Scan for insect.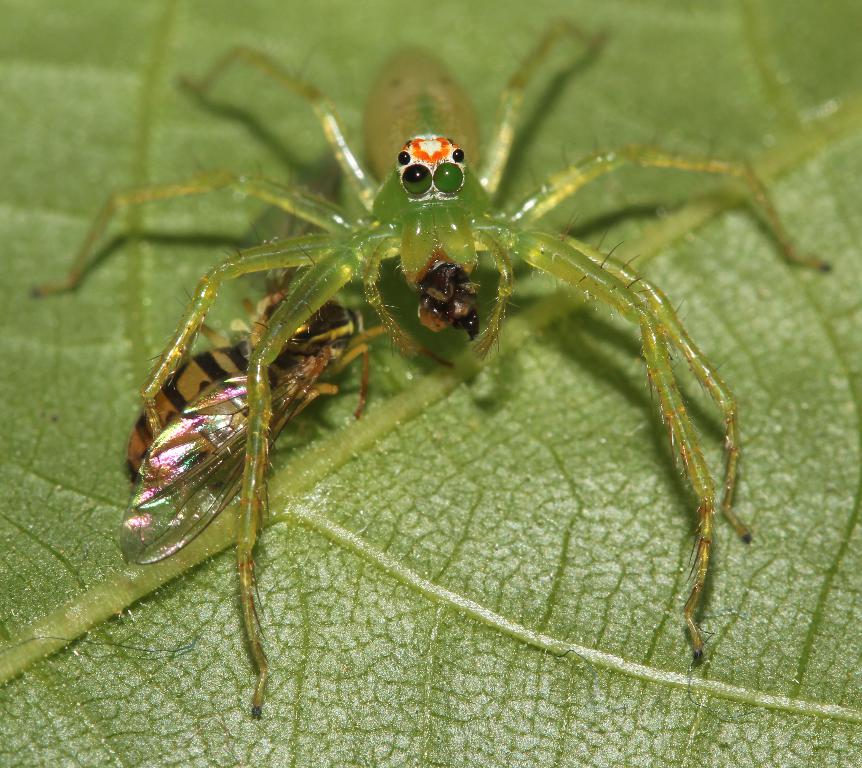
Scan result: rect(116, 269, 373, 561).
